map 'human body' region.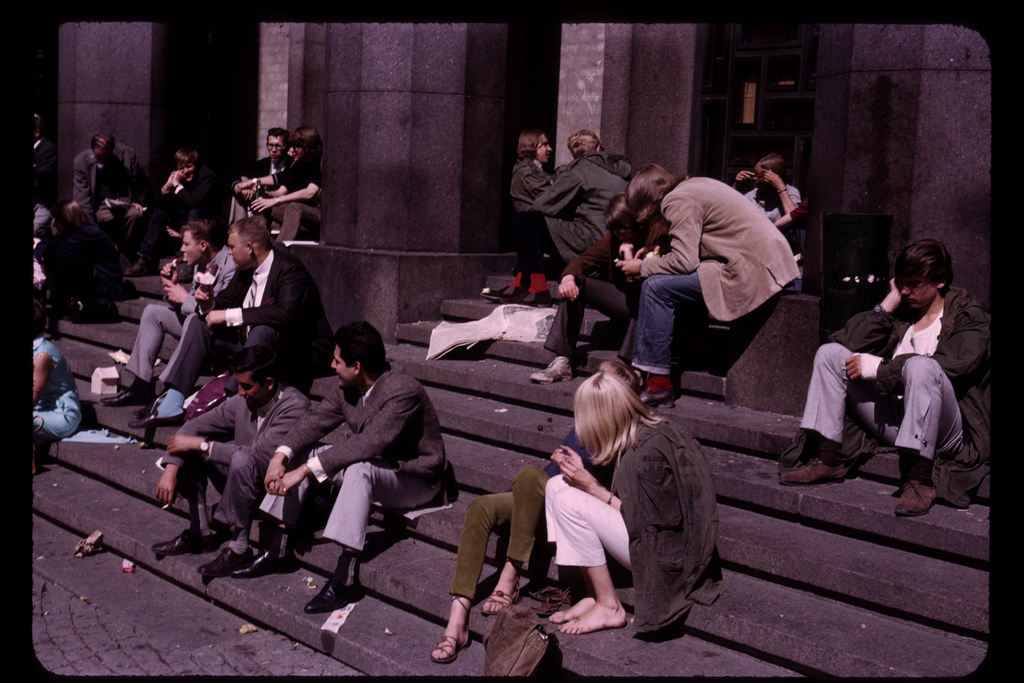
Mapped to l=127, t=248, r=337, b=431.
